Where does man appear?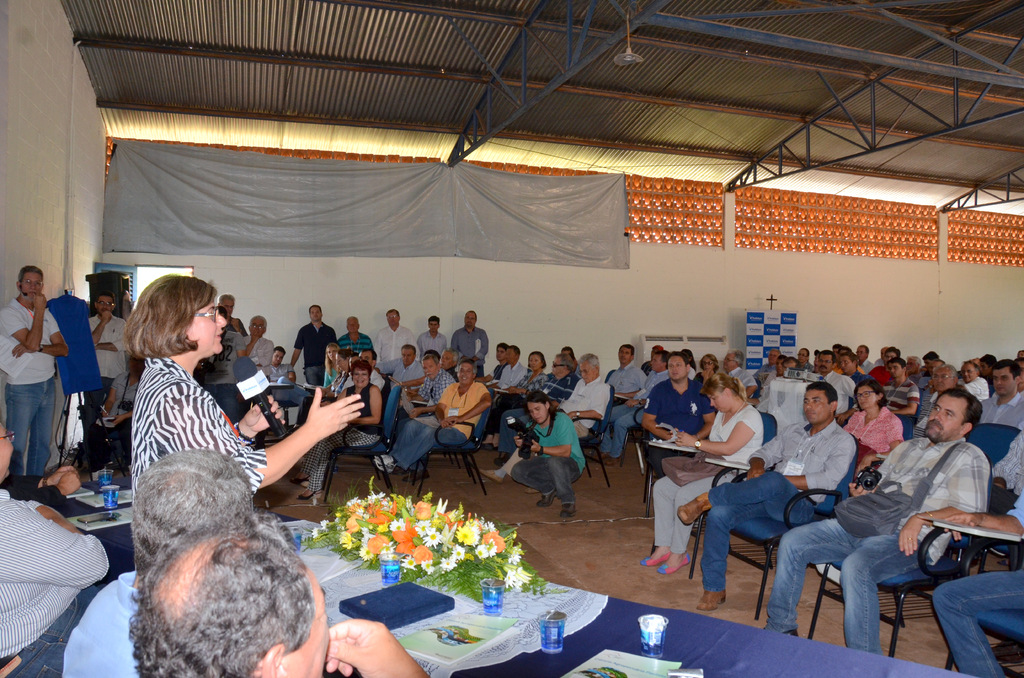
Appears at Rect(0, 268, 68, 472).
